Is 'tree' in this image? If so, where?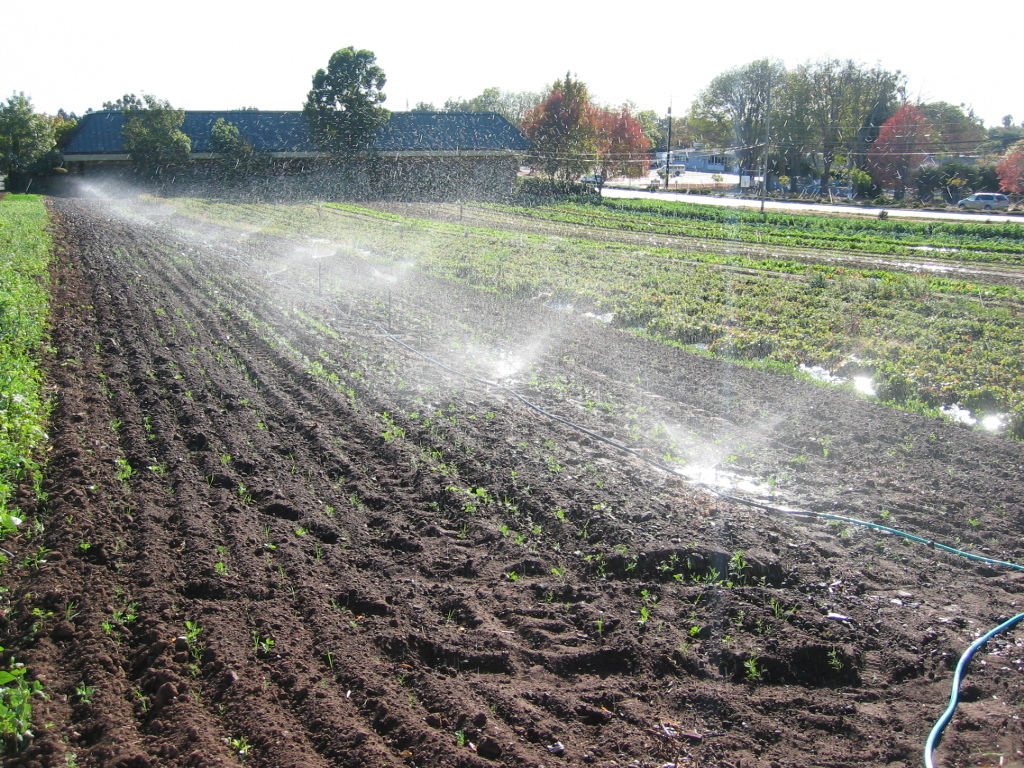
Yes, at l=928, t=102, r=983, b=160.
